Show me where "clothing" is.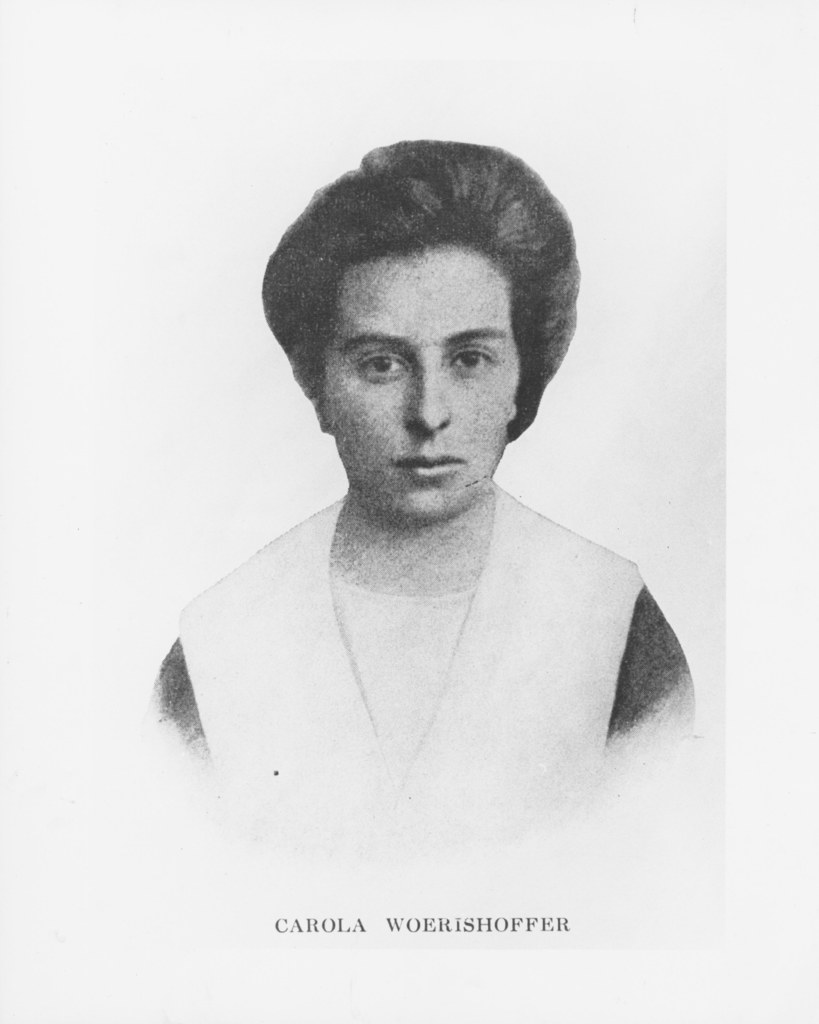
"clothing" is at crop(137, 509, 697, 892).
